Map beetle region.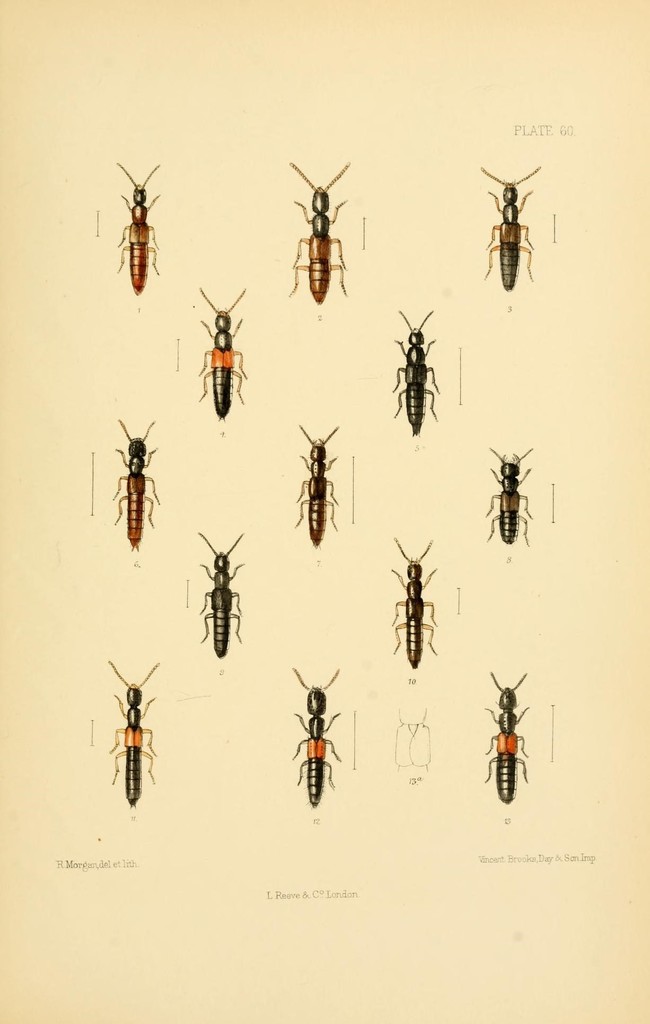
Mapped to x1=185, y1=298, x2=256, y2=419.
